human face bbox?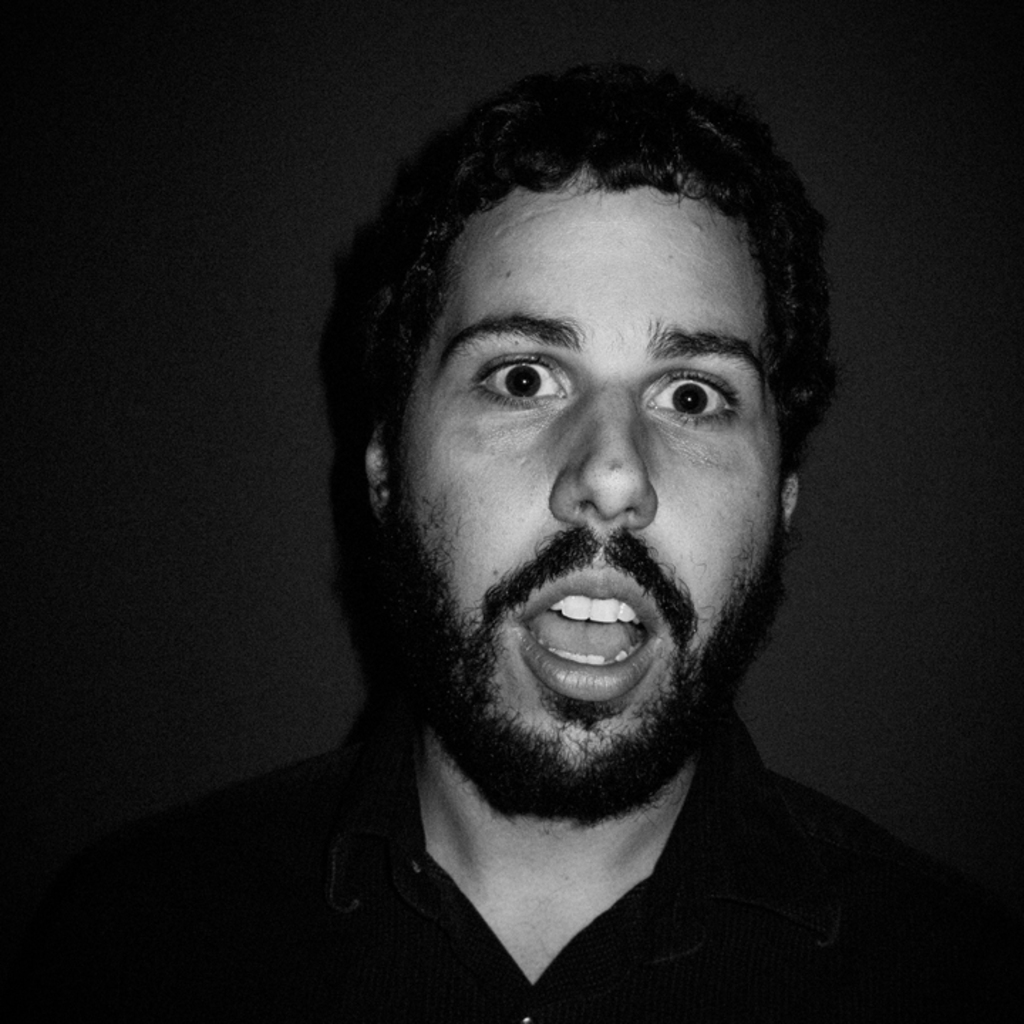
region(405, 176, 782, 818)
